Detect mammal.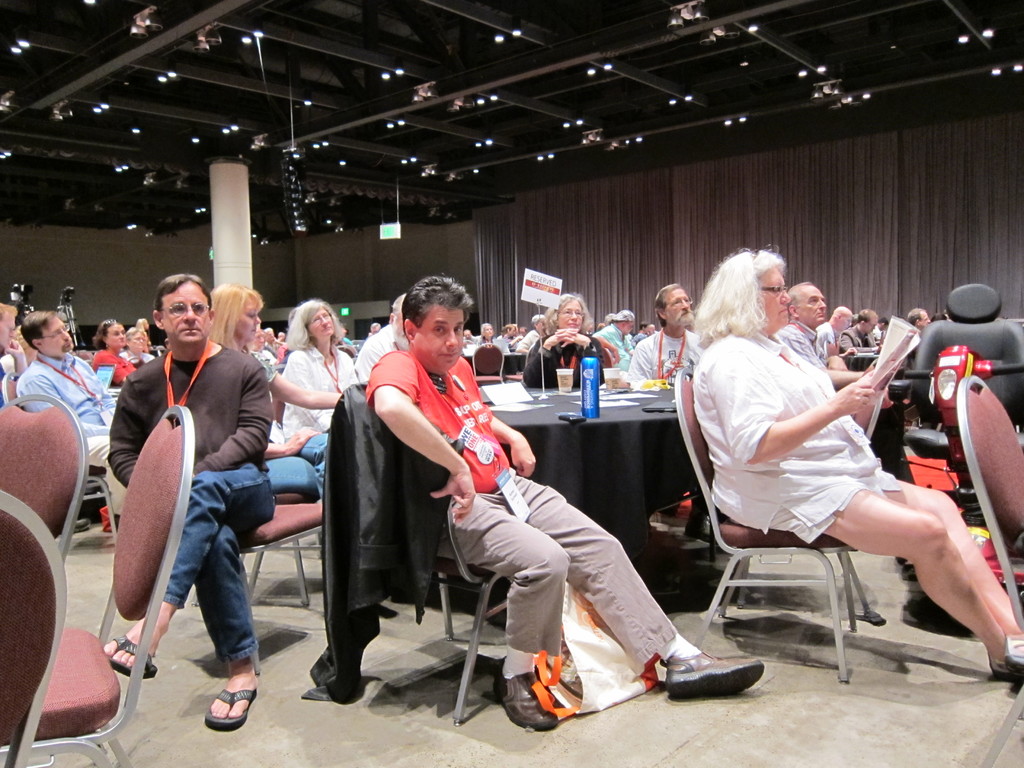
Detected at (x1=511, y1=325, x2=520, y2=347).
